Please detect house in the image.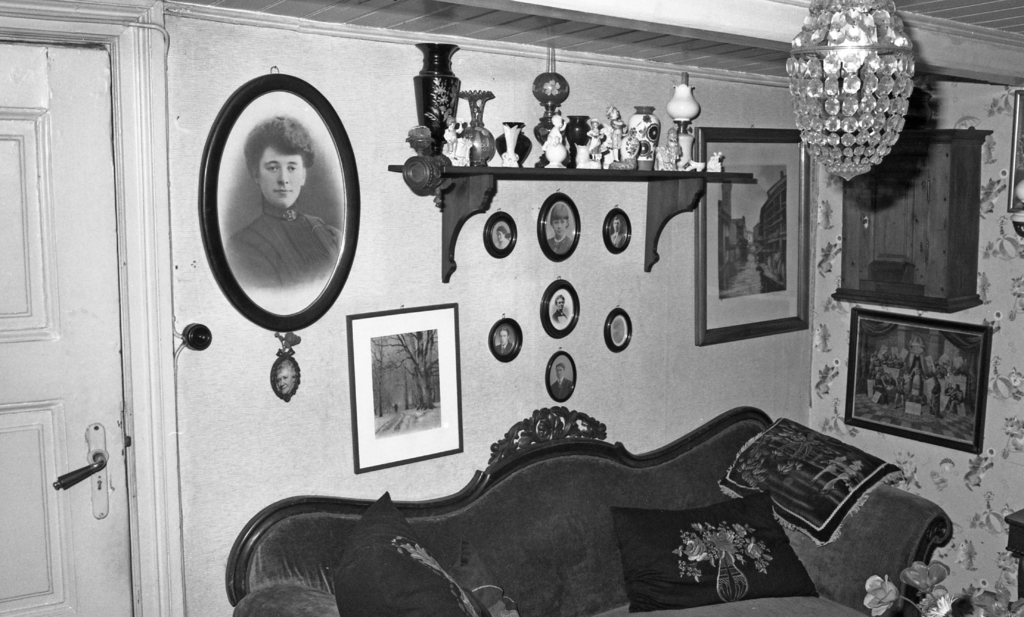
<region>135, 0, 993, 616</region>.
